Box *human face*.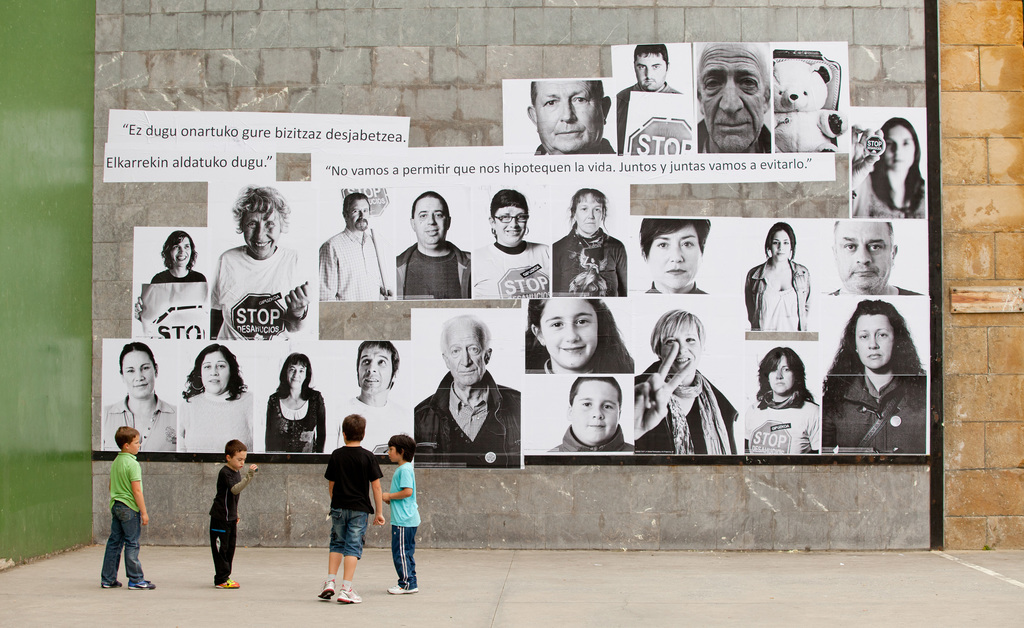
[x1=769, y1=227, x2=794, y2=262].
